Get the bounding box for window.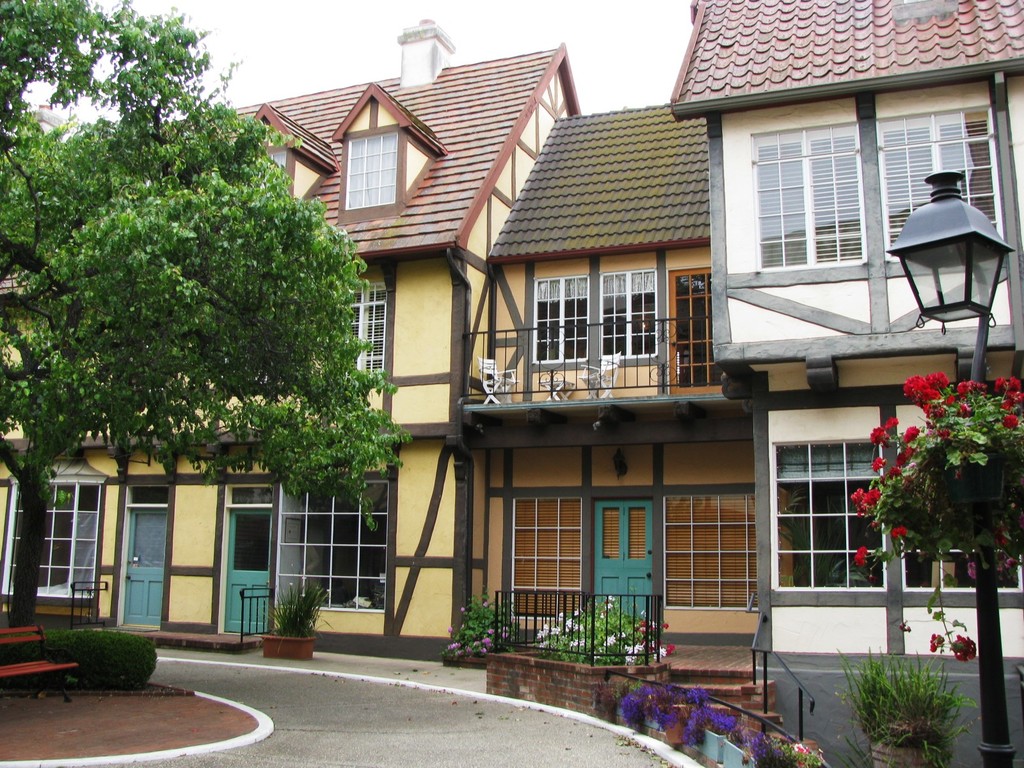
(754, 120, 860, 270).
